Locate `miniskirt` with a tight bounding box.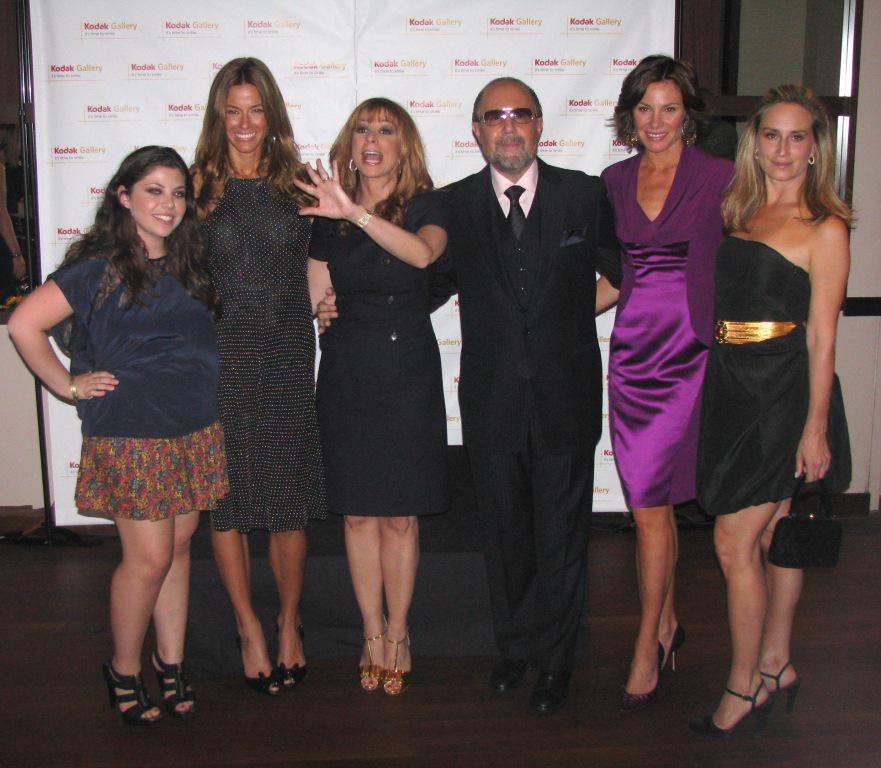
75,420,232,520.
